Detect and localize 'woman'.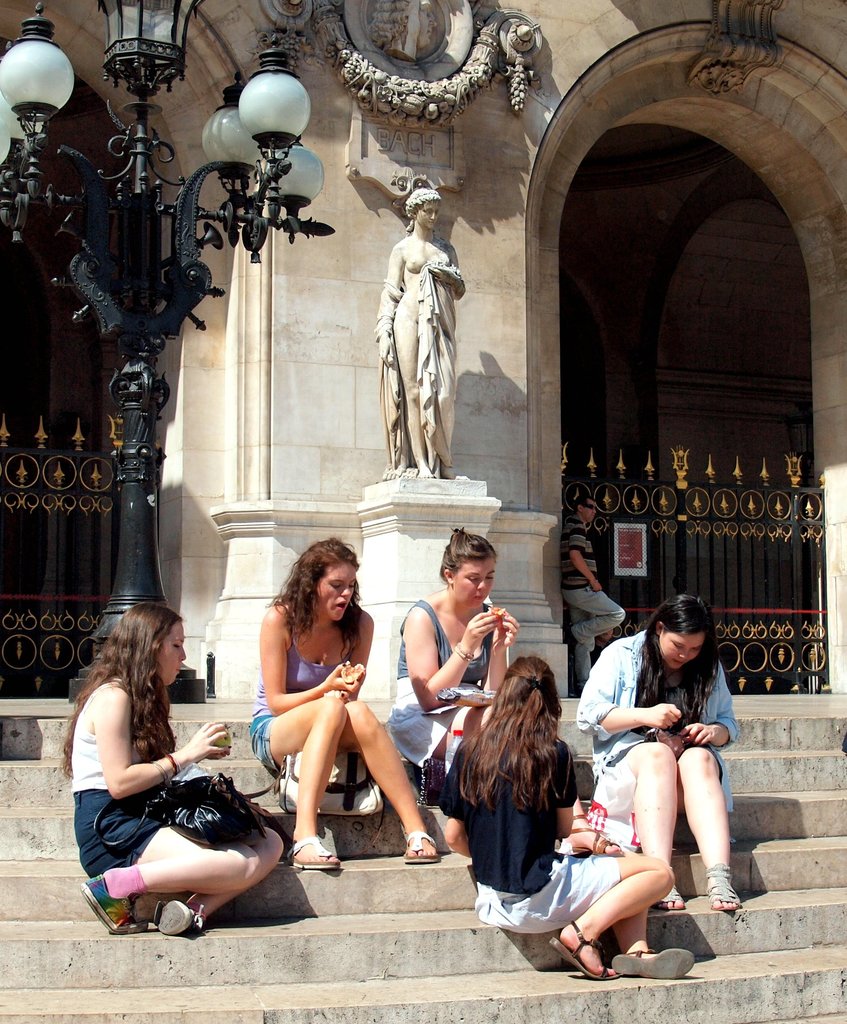
Localized at BBox(573, 593, 748, 917).
